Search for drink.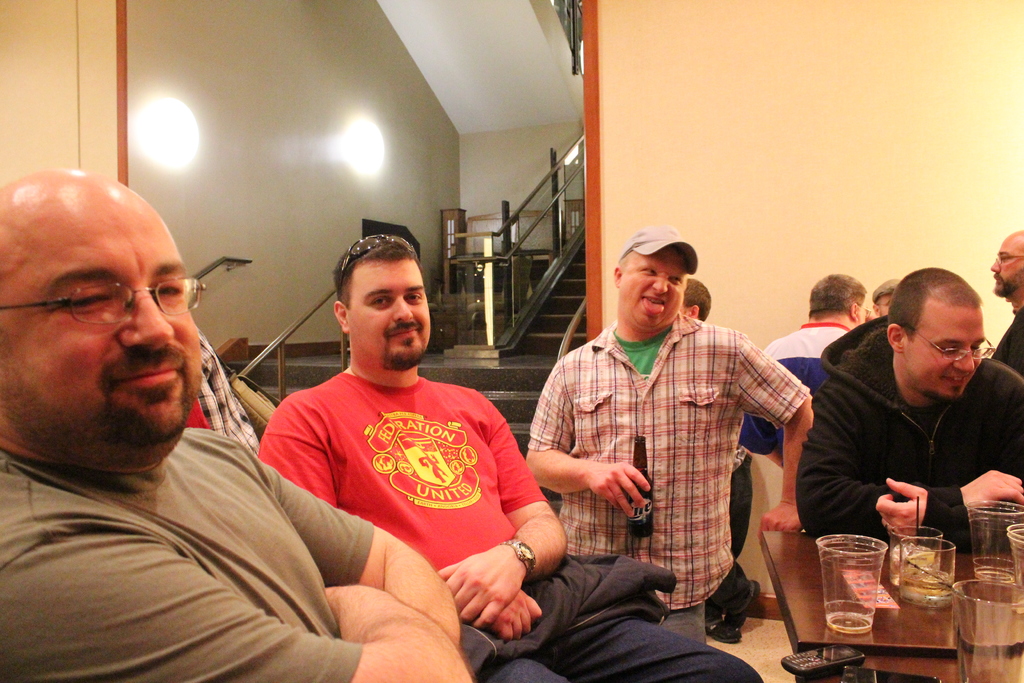
Found at 886, 542, 941, 588.
